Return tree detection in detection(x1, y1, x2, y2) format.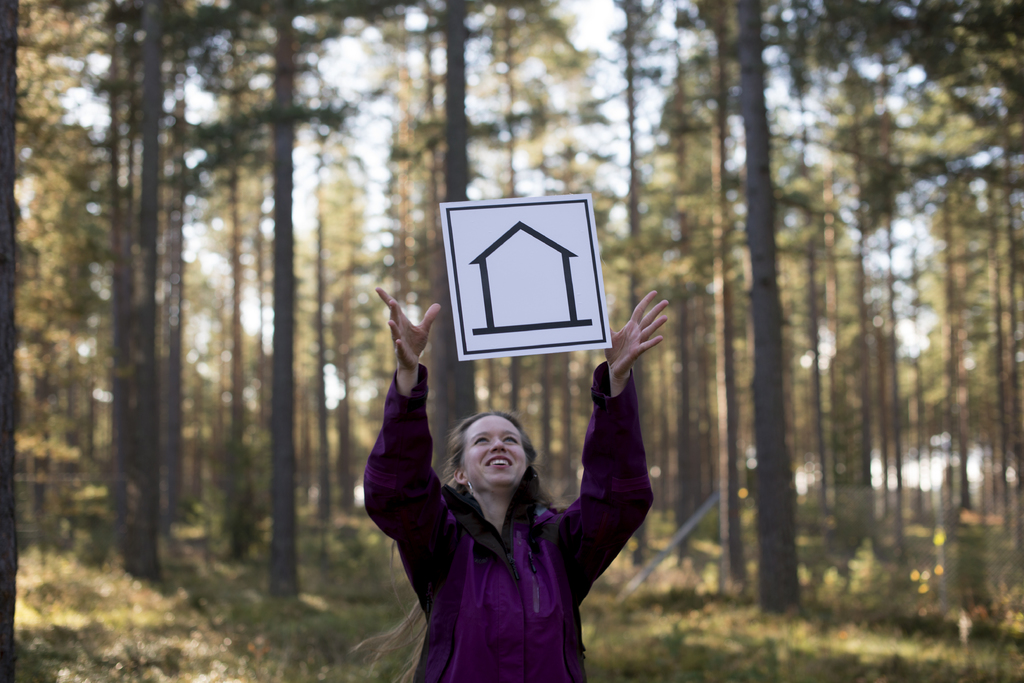
detection(0, 0, 165, 587).
